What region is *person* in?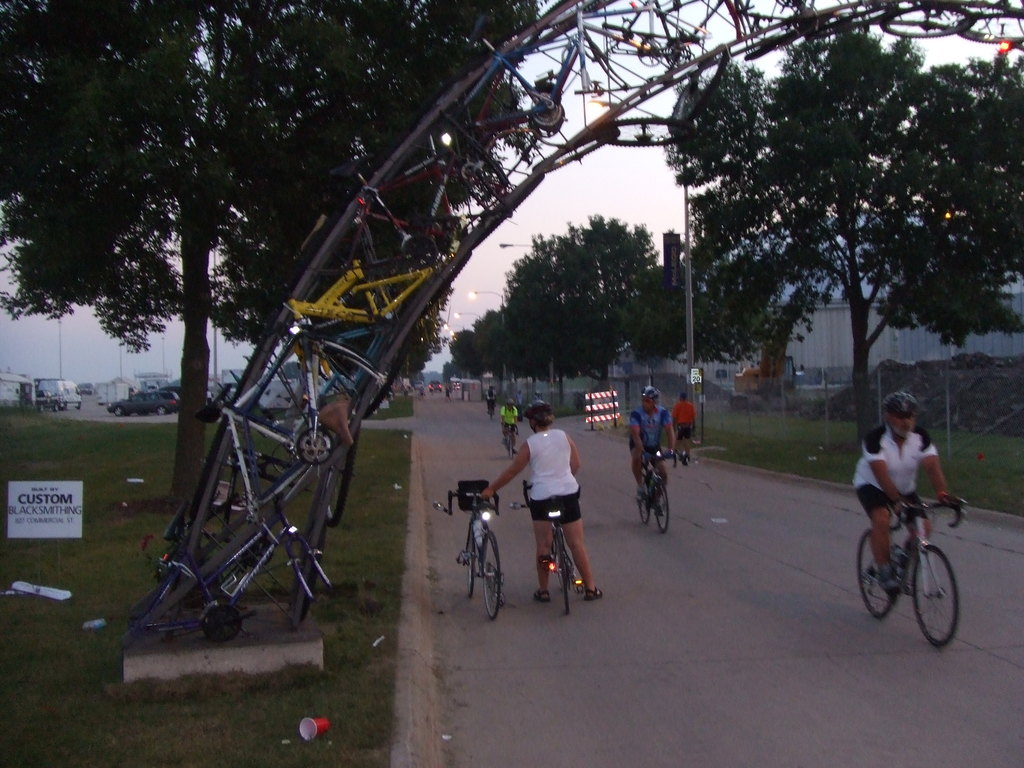
crop(628, 387, 679, 506).
